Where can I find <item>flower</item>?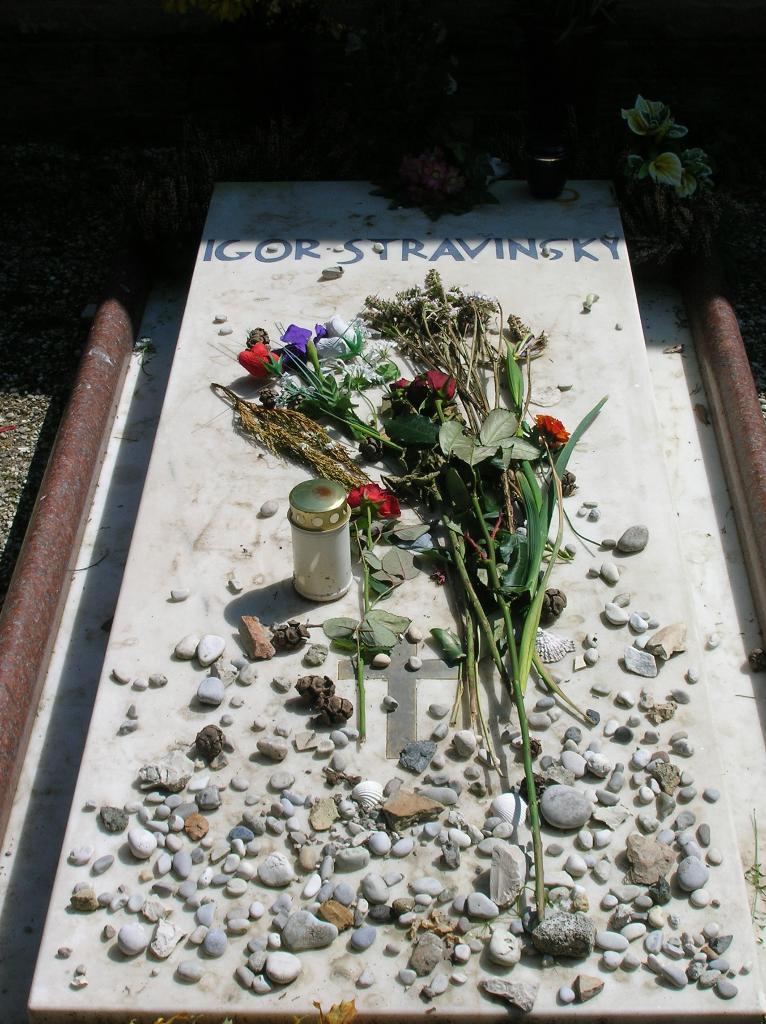
You can find it at 236 339 287 379.
